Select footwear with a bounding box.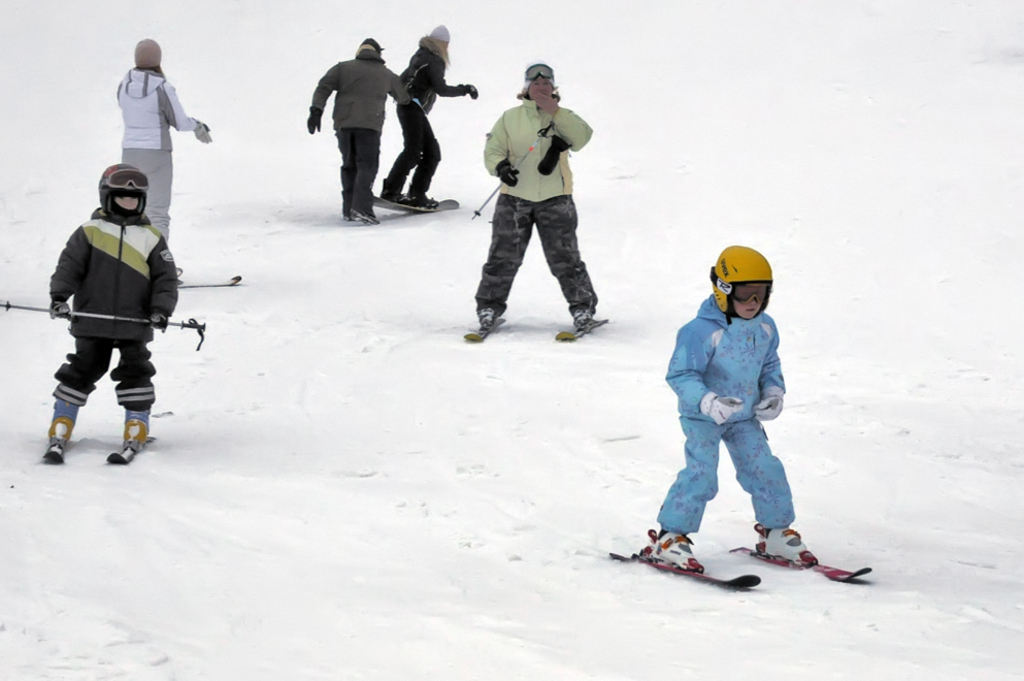
[568,307,601,335].
